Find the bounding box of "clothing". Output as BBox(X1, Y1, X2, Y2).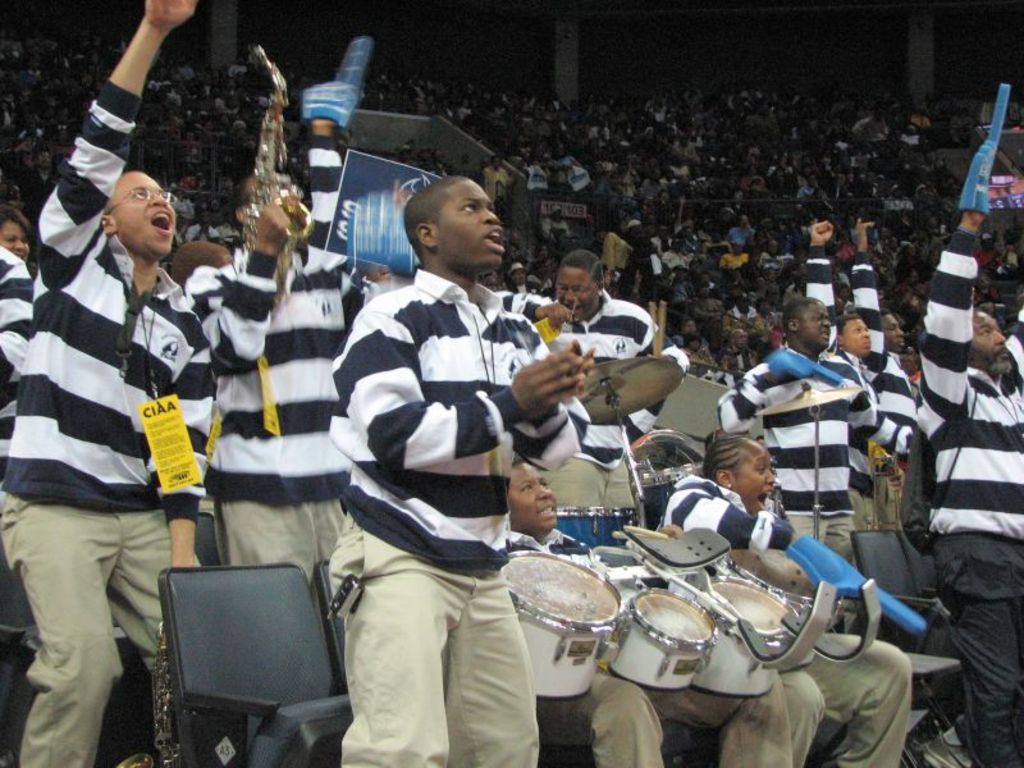
BBox(689, 347, 717, 376).
